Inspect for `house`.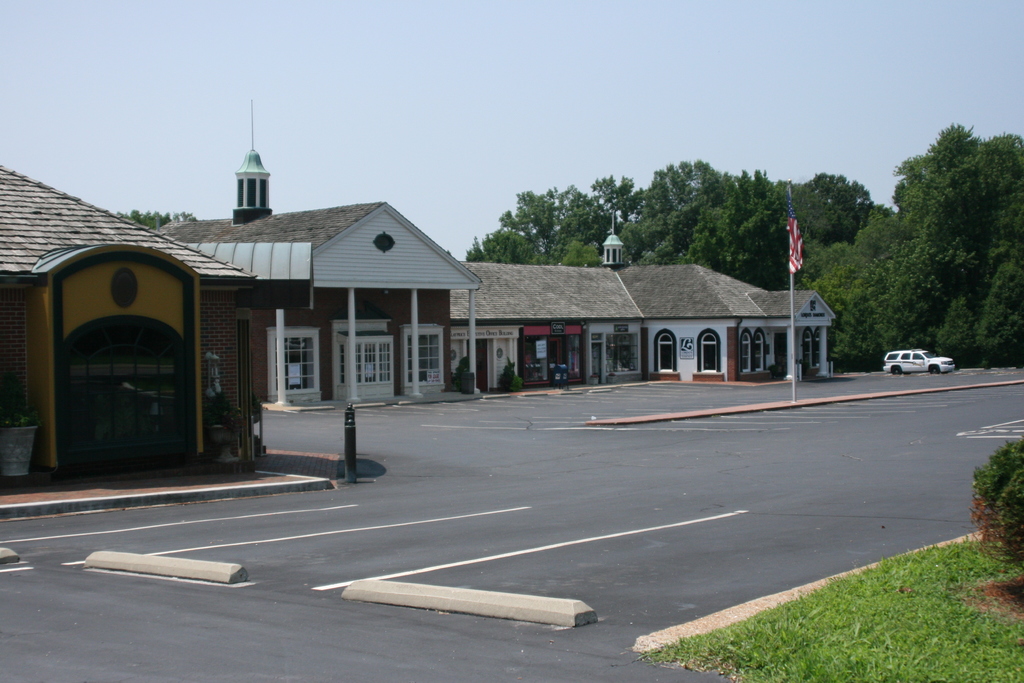
Inspection: bbox(156, 156, 479, 404).
